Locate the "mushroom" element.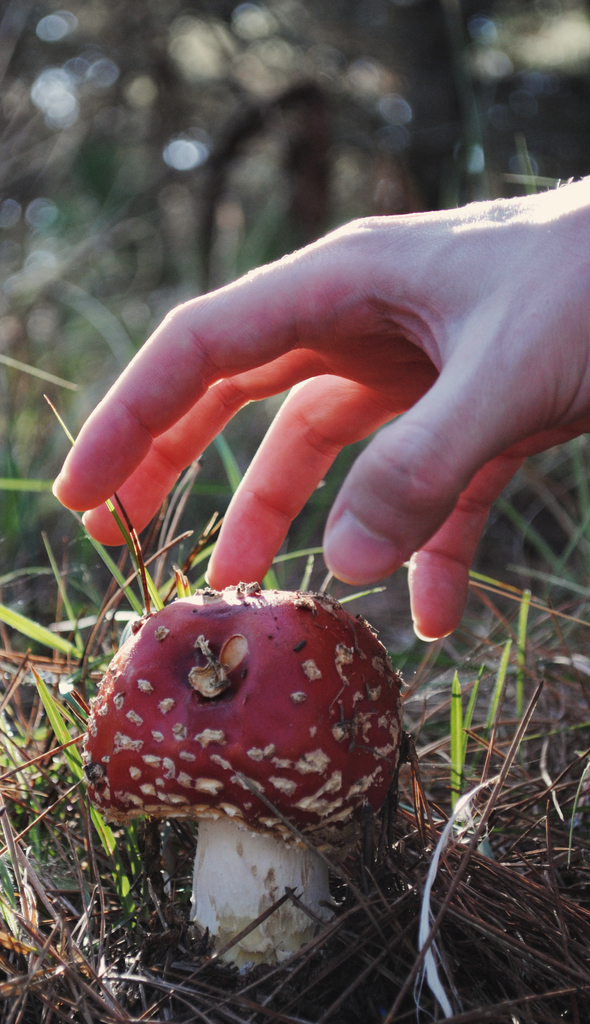
Element bbox: x1=72, y1=561, x2=407, y2=989.
